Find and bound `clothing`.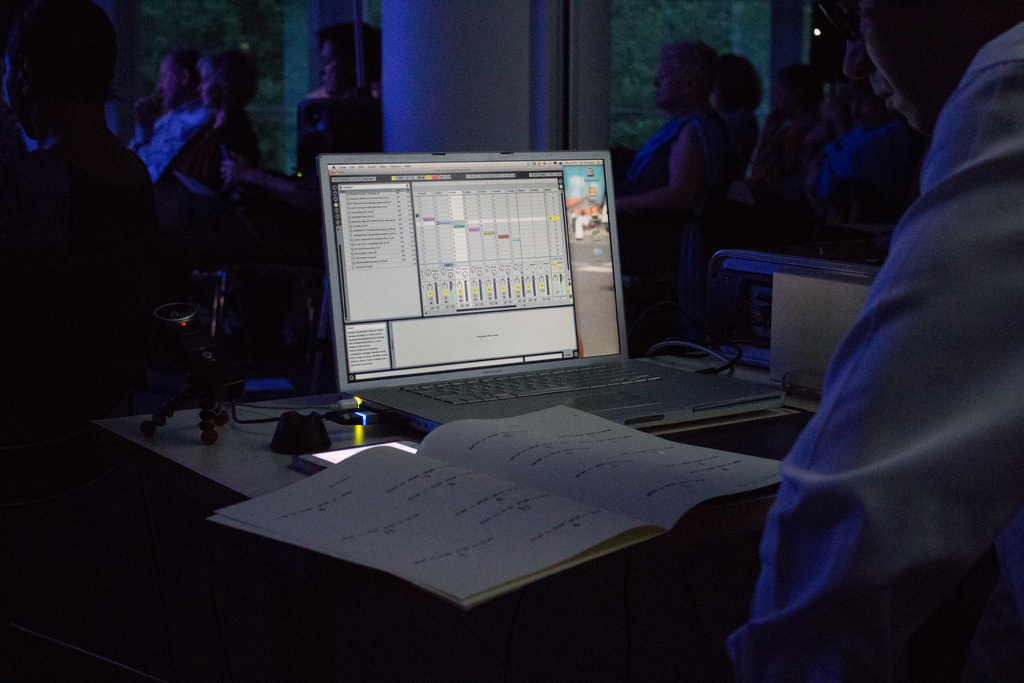
Bound: box=[620, 97, 729, 297].
